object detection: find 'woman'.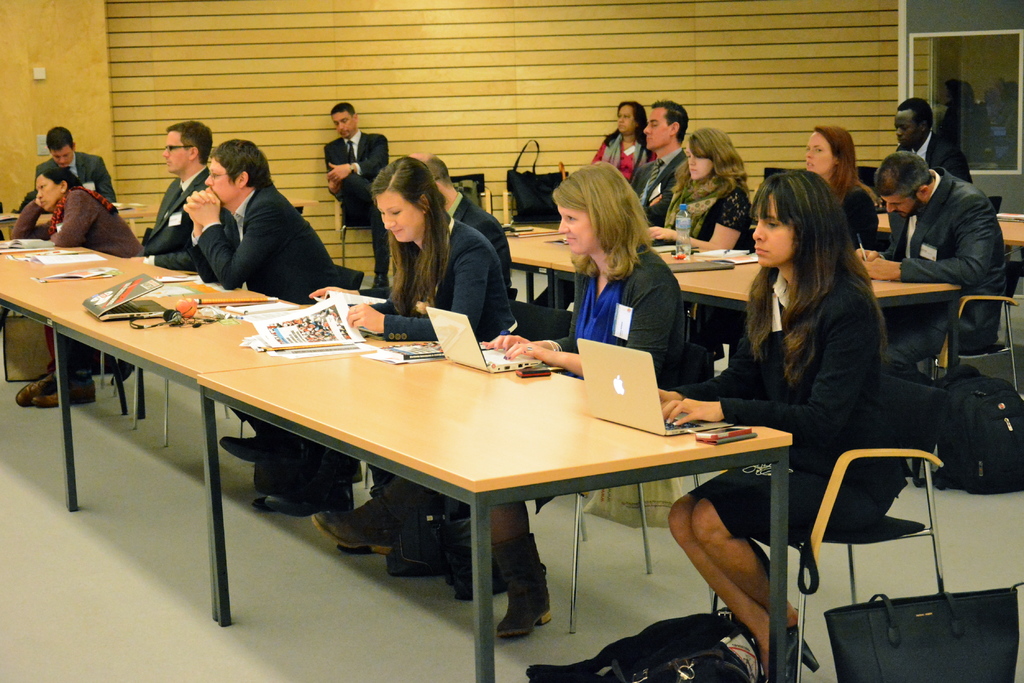
x1=804 y1=125 x2=877 y2=259.
